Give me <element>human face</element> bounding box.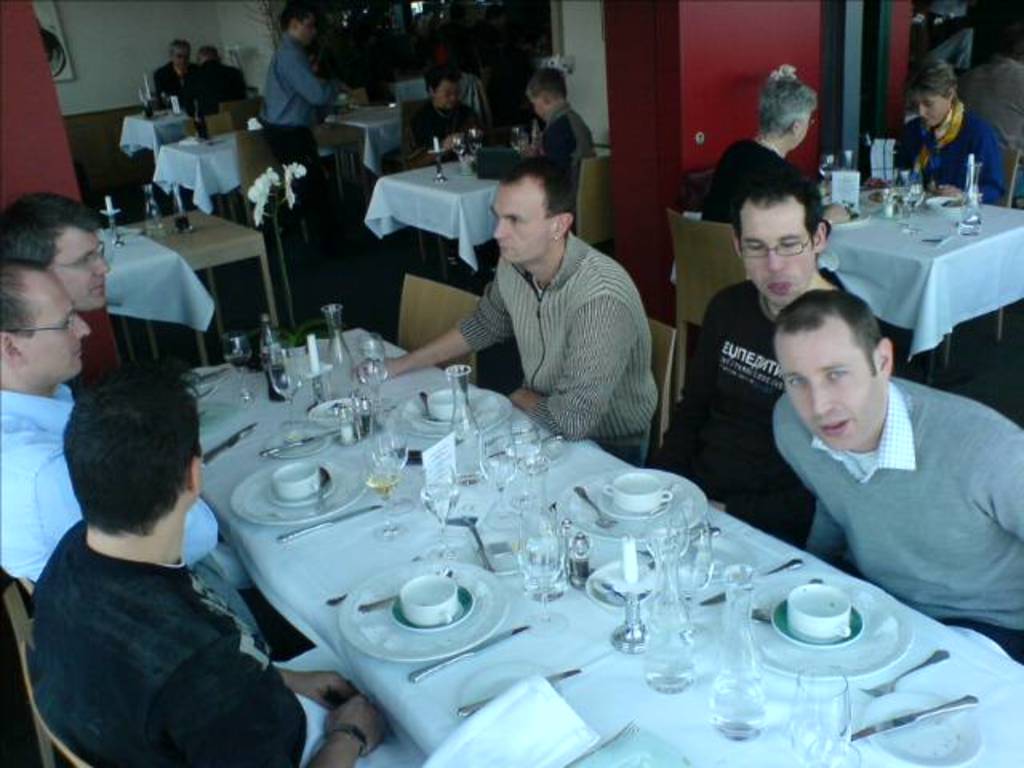
crop(739, 206, 813, 306).
